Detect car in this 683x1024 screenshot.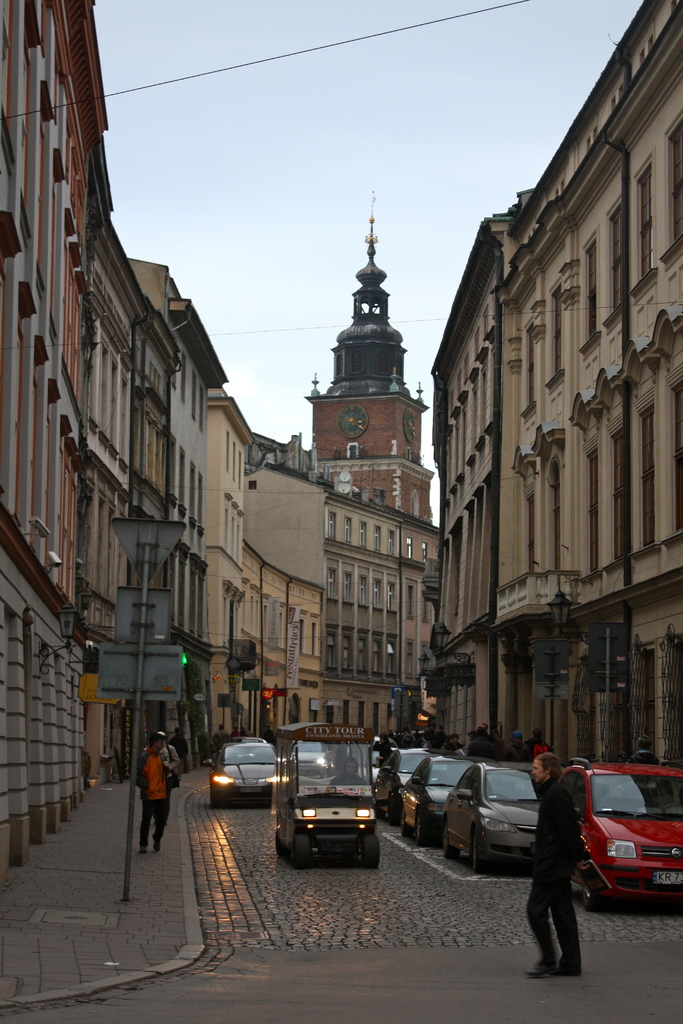
Detection: (left=202, top=733, right=290, bottom=805).
